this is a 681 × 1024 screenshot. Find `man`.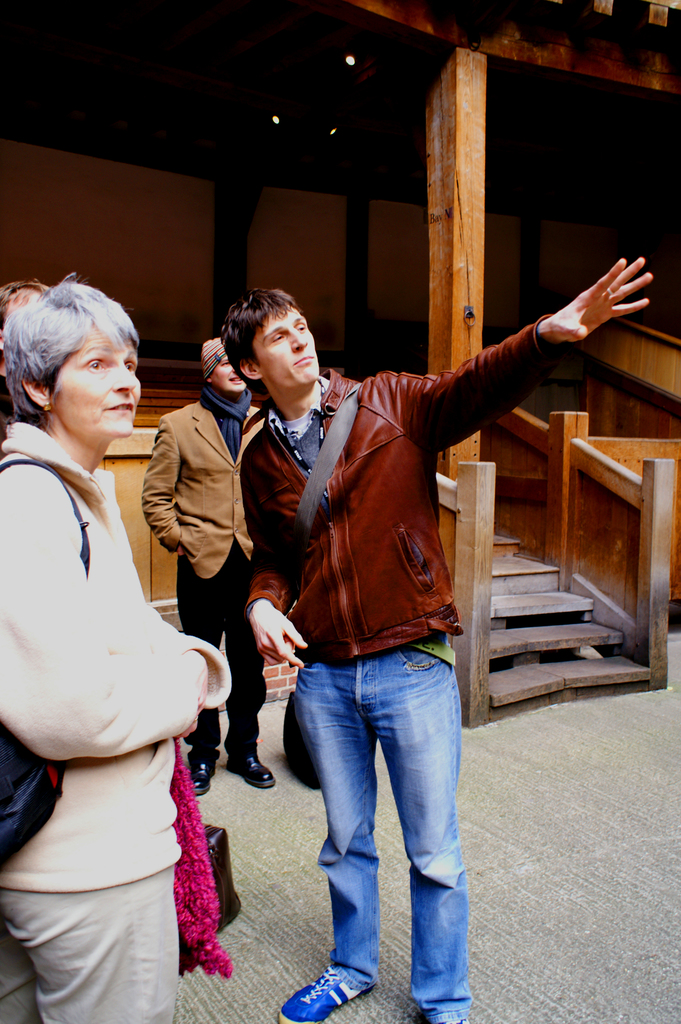
Bounding box: <box>145,335,278,796</box>.
